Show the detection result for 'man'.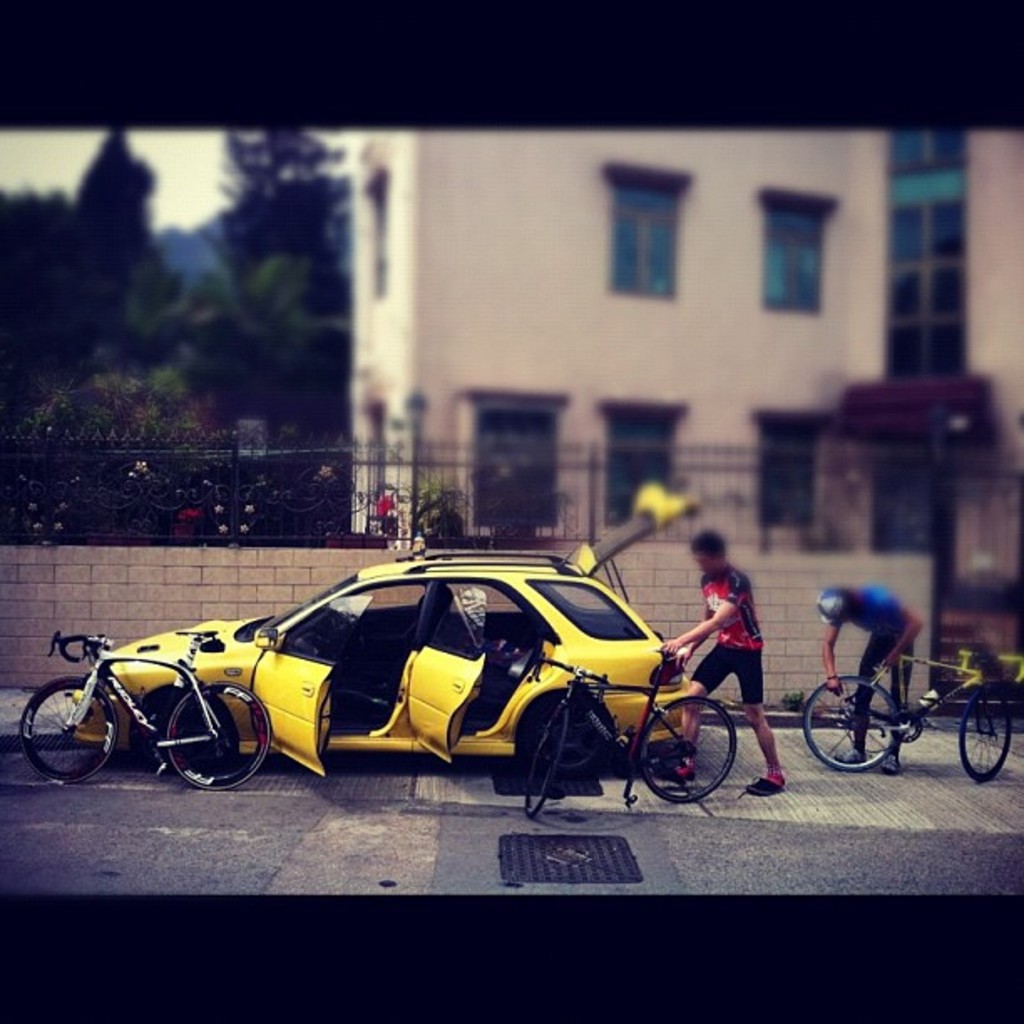
[left=813, top=577, right=919, bottom=785].
